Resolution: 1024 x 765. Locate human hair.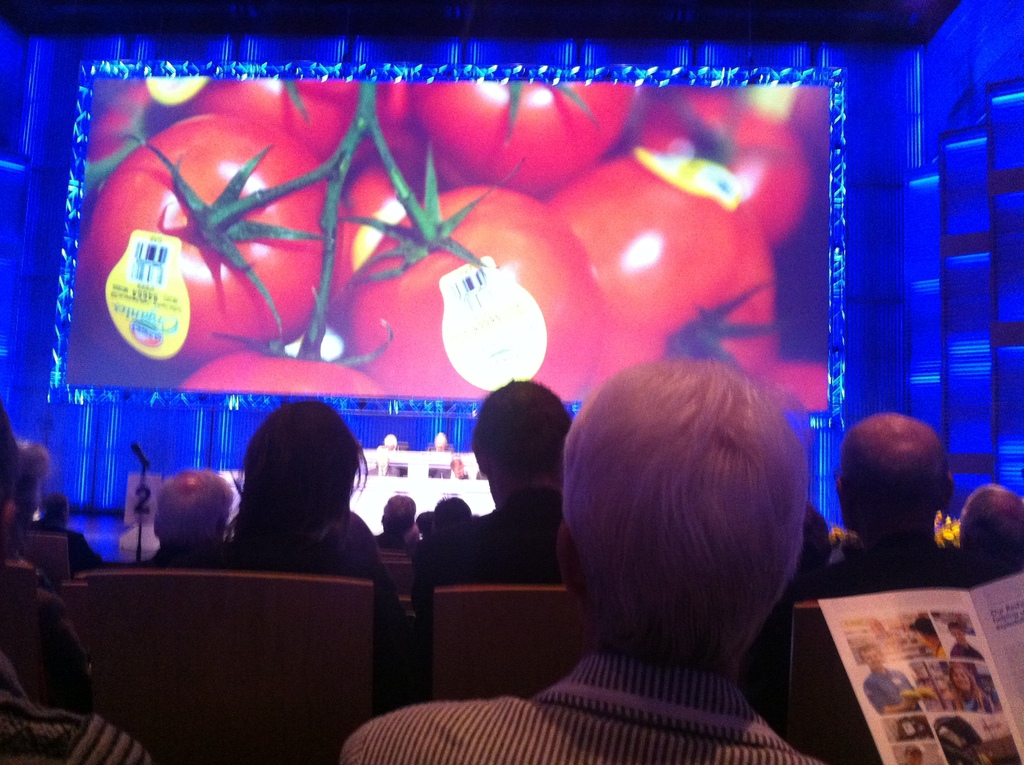
bbox=[1, 399, 21, 508].
